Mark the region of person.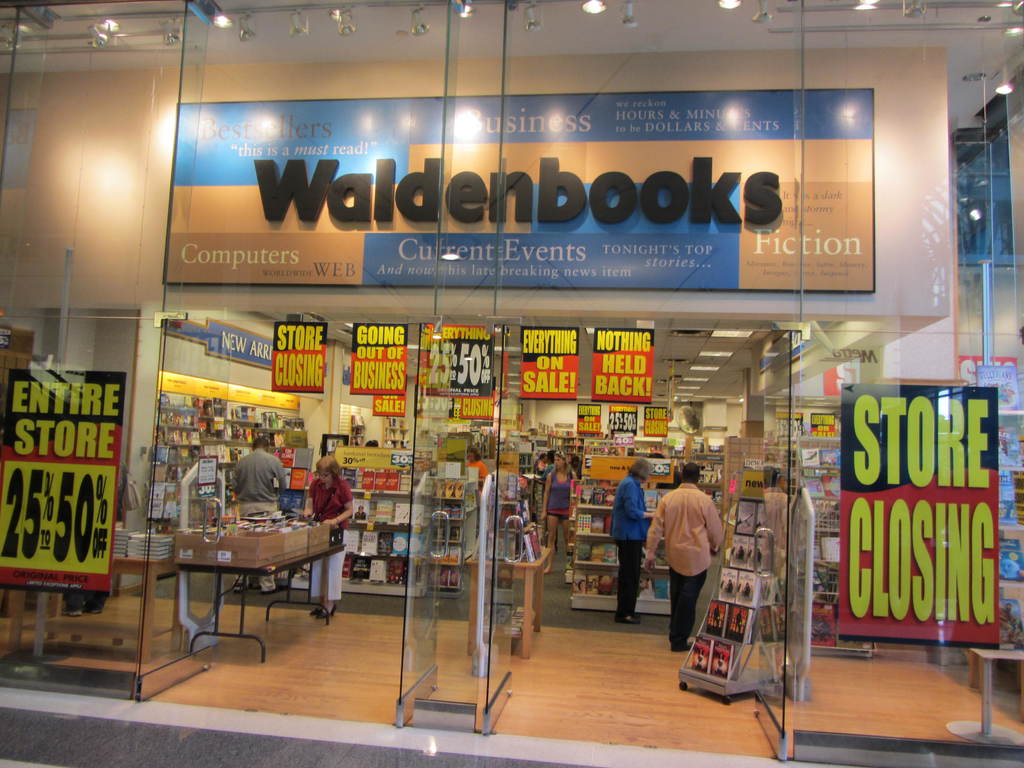
Region: region(609, 457, 655, 626).
